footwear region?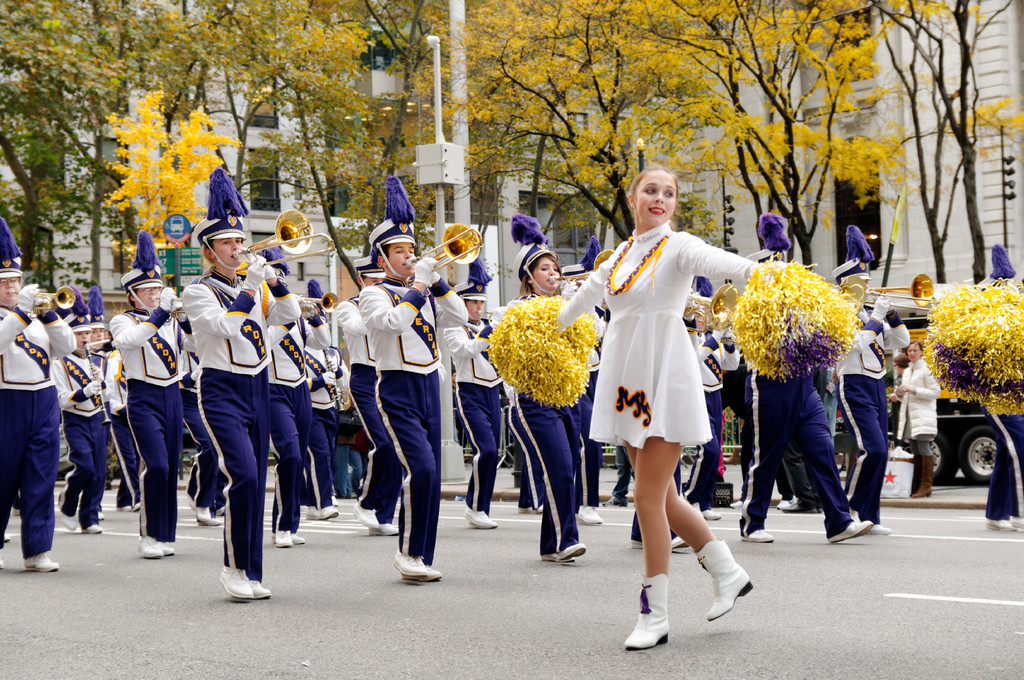
left=741, top=528, right=776, bottom=541
